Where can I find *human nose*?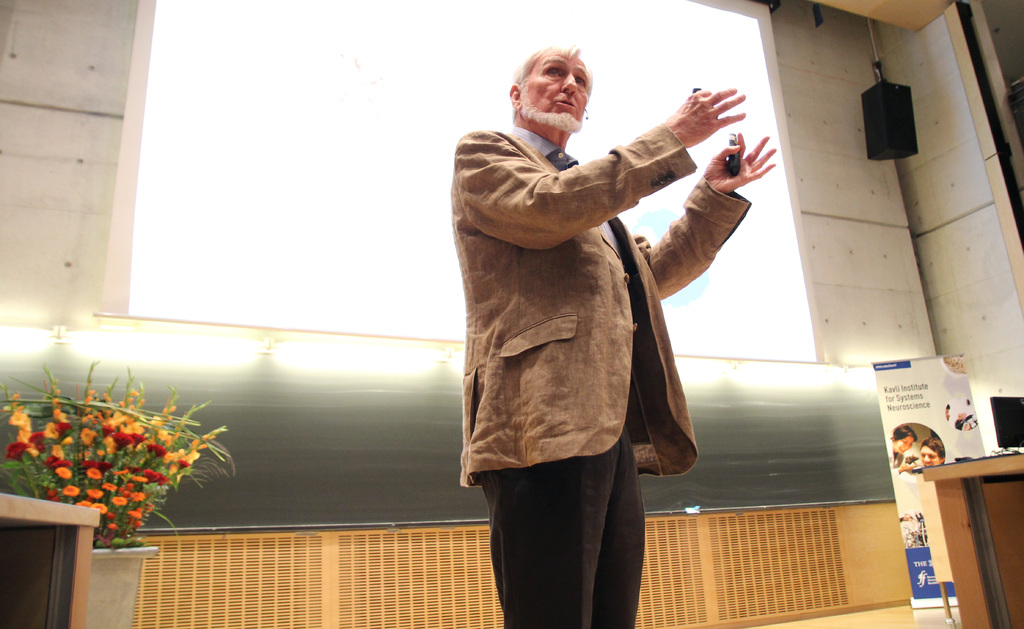
You can find it at x1=924, y1=453, x2=931, y2=462.
